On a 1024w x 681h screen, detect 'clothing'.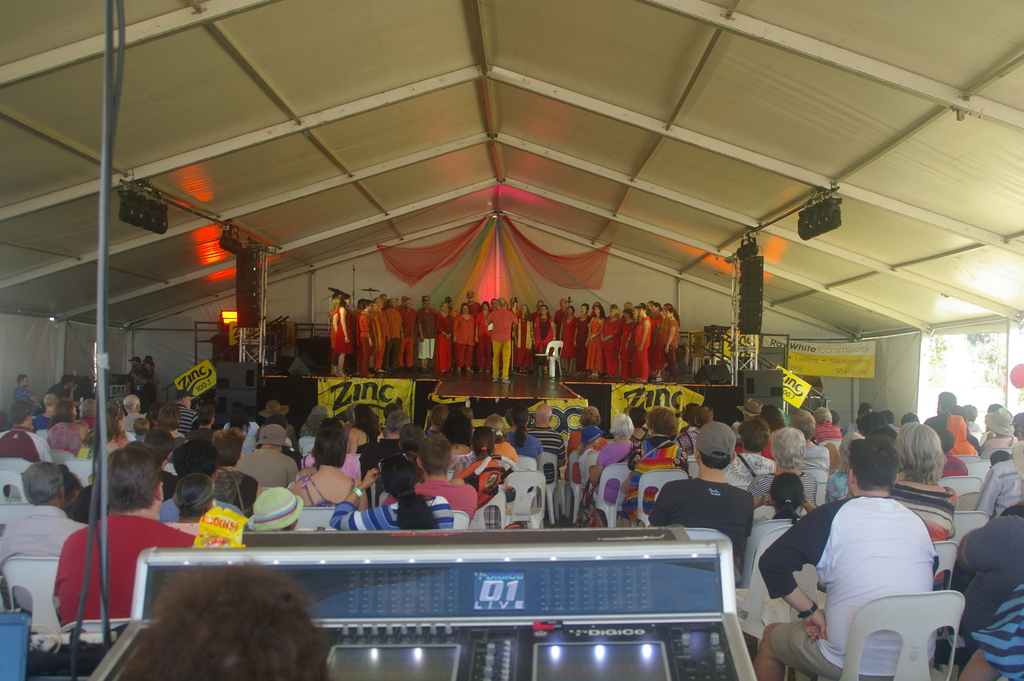
BBox(0, 425, 55, 466).
